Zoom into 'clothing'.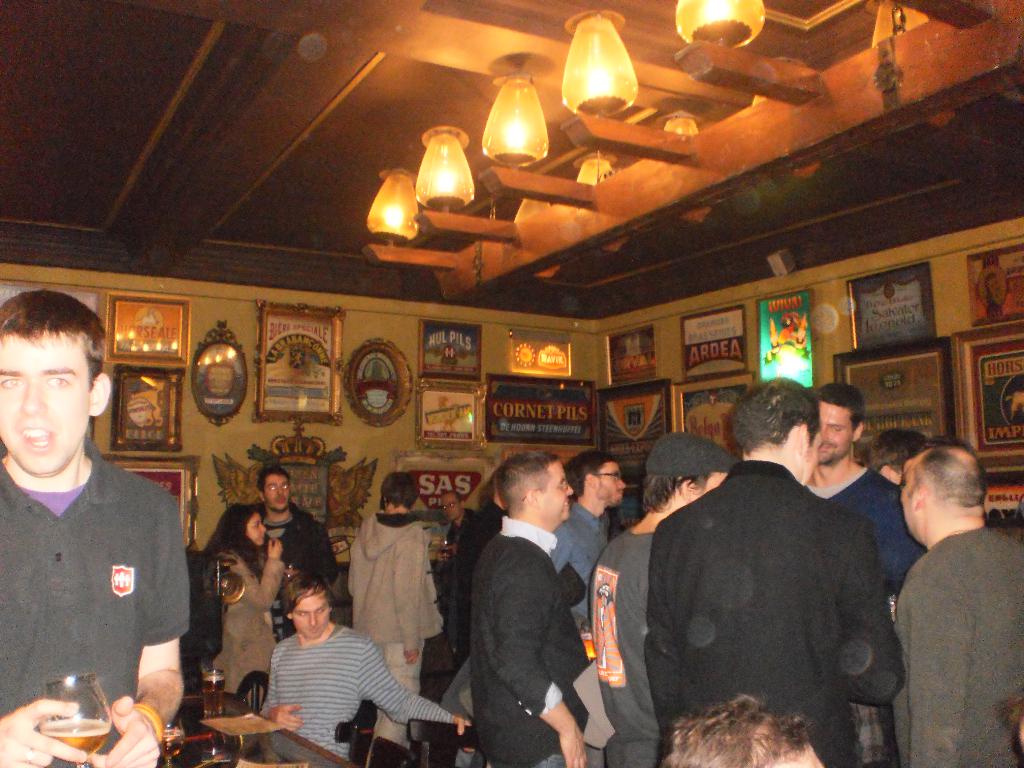
Zoom target: Rect(642, 459, 907, 767).
